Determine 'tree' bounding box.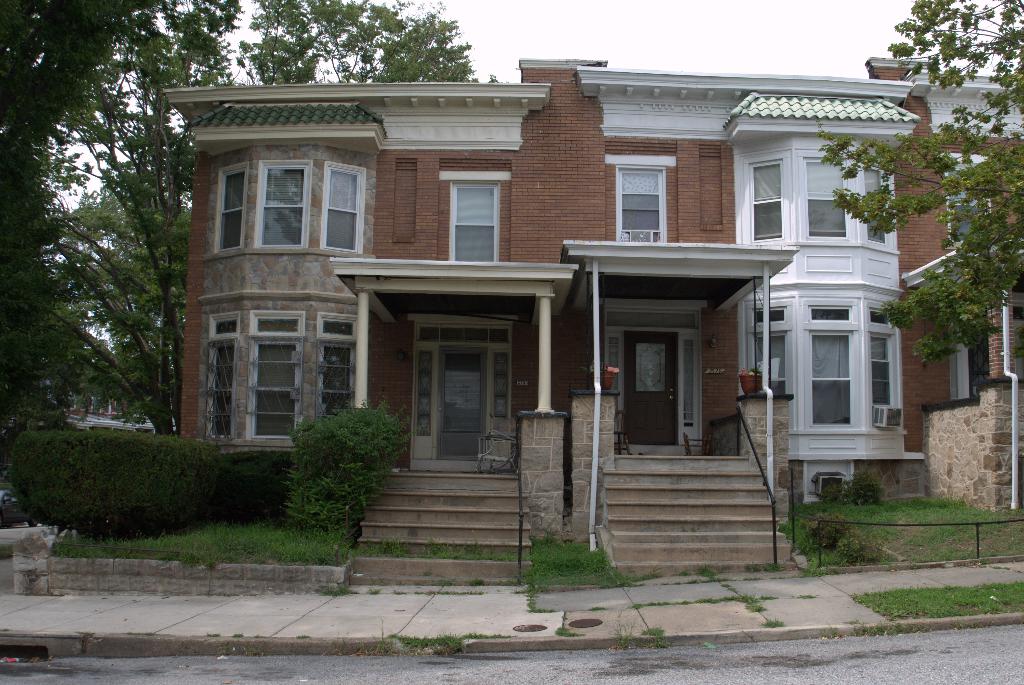
Determined: x1=0 y1=0 x2=149 y2=412.
